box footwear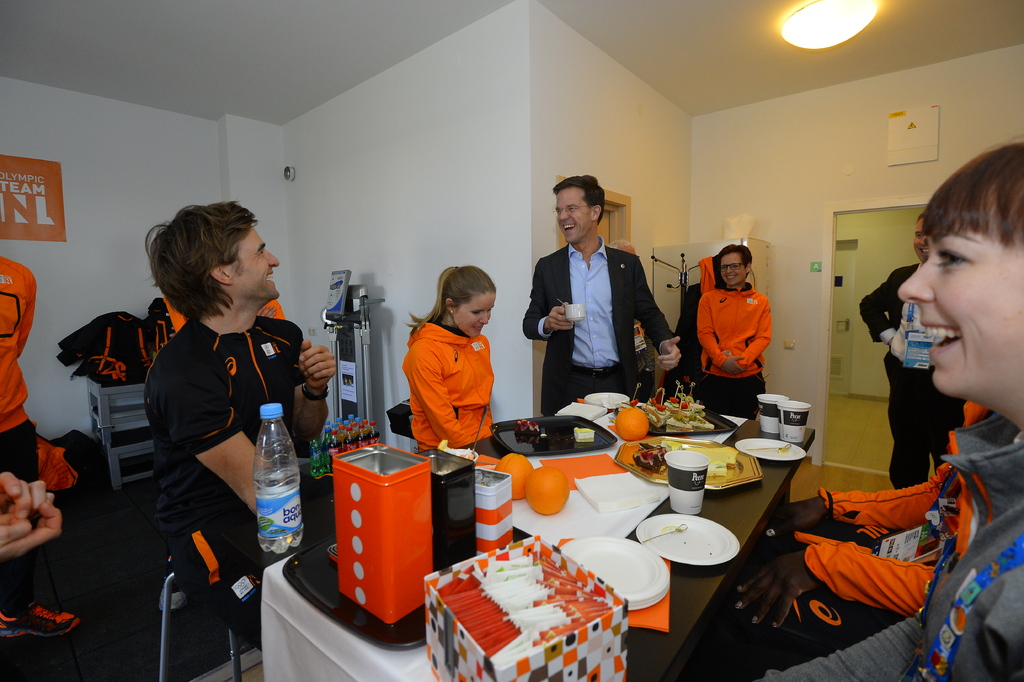
0 601 79 639
